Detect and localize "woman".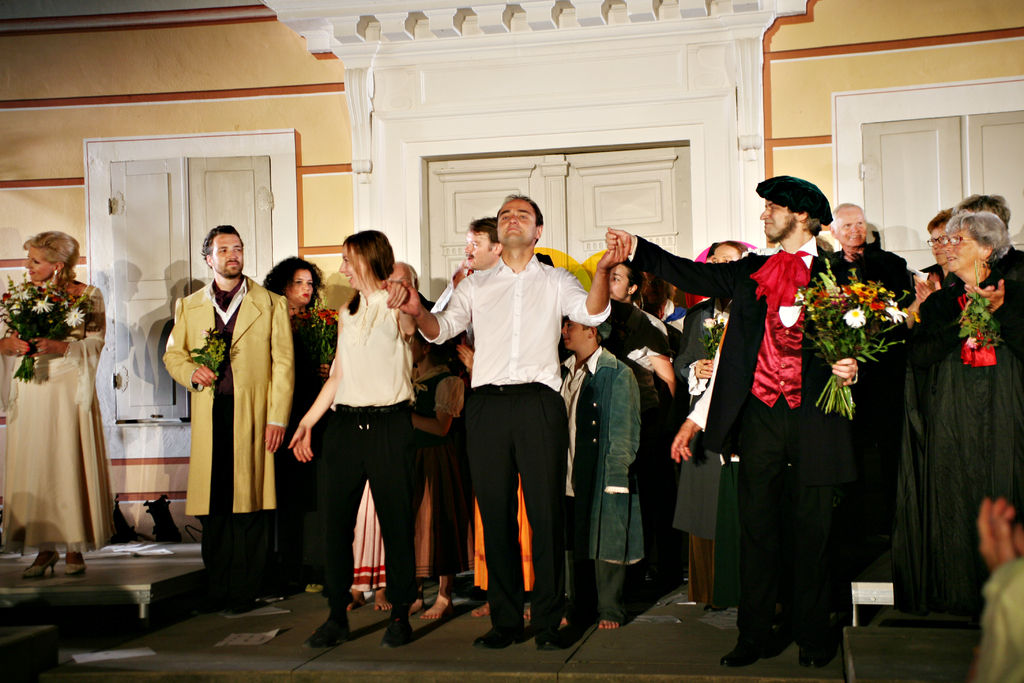
Localized at [886,212,1023,612].
